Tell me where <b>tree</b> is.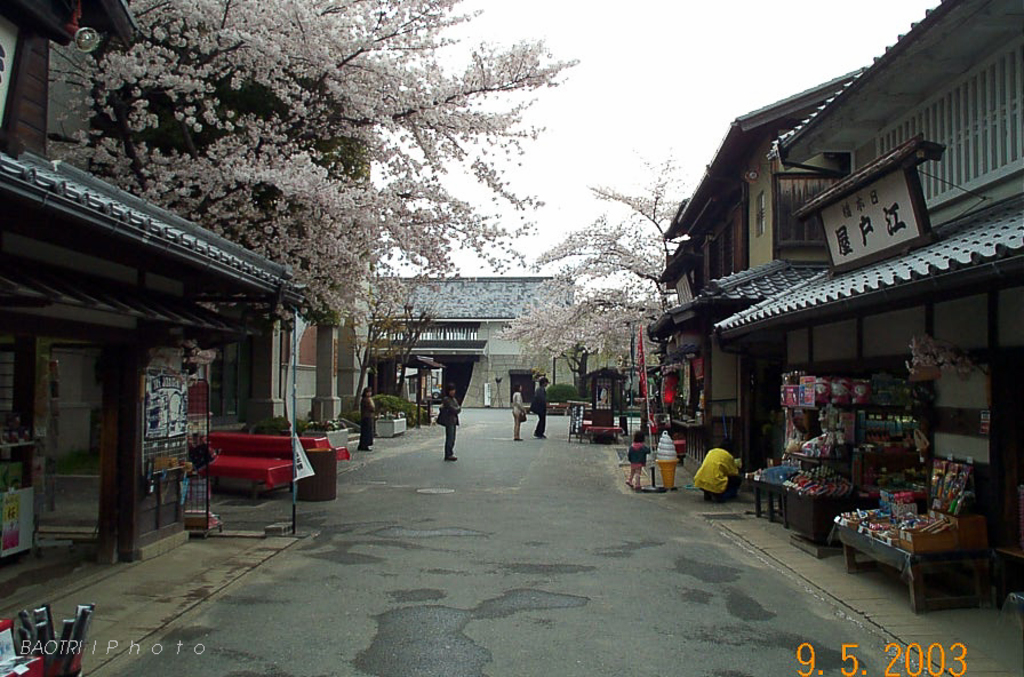
<b>tree</b> is at (497, 150, 699, 415).
